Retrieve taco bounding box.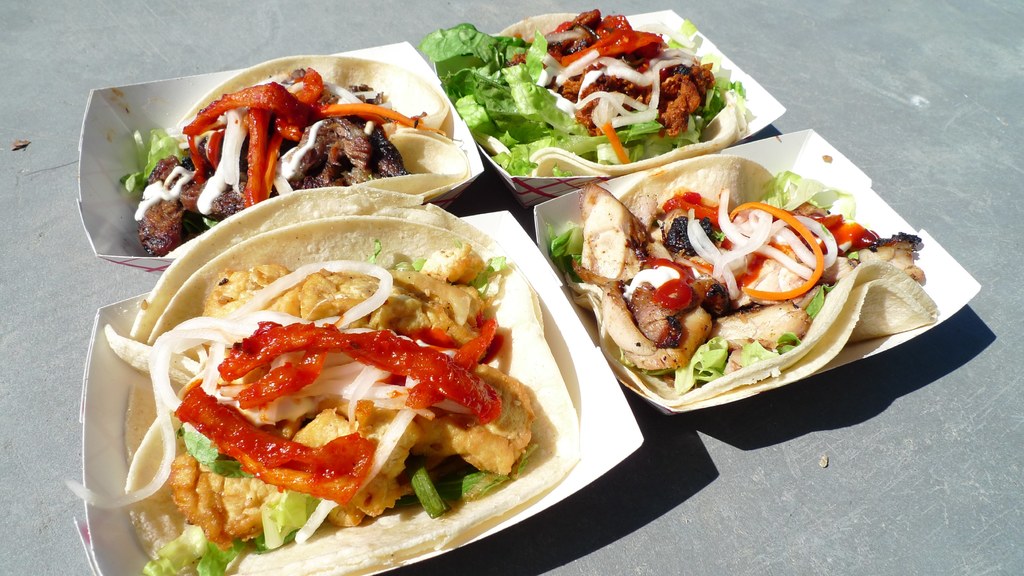
Bounding box: [579, 151, 900, 397].
